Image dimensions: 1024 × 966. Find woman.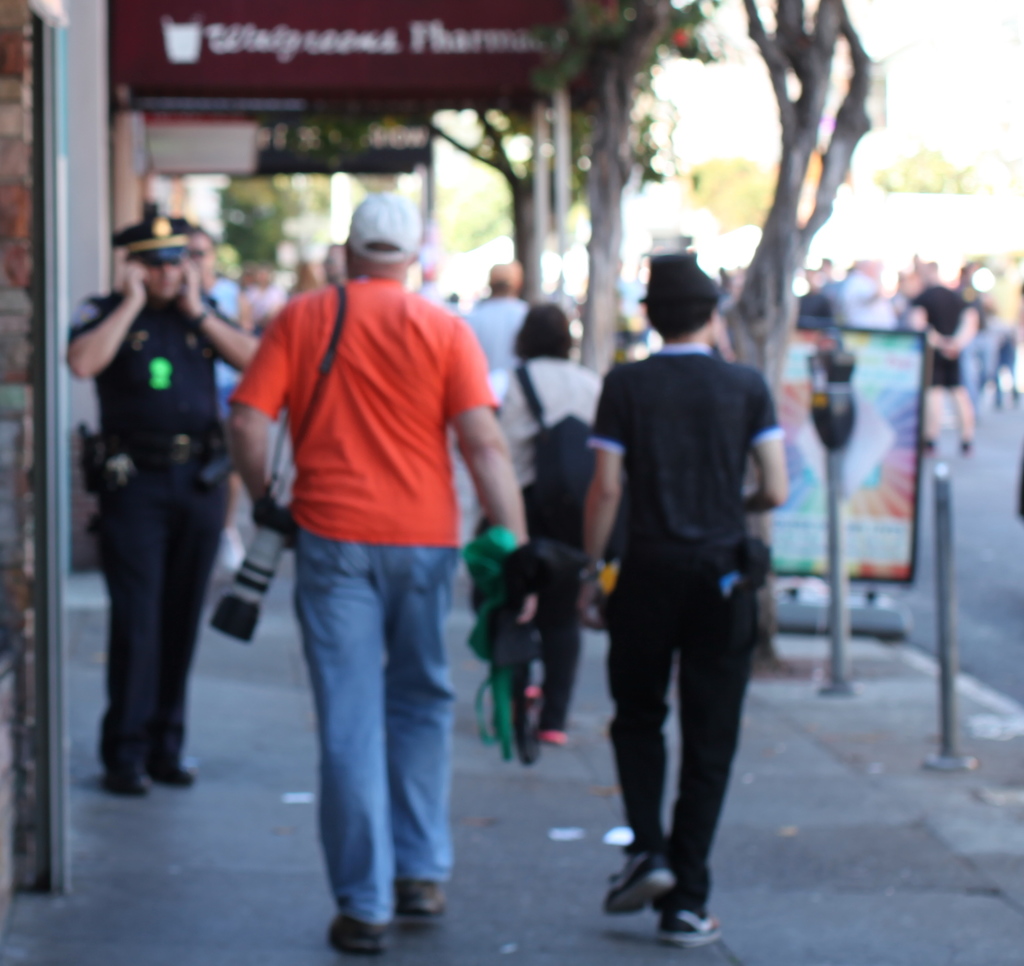
left=551, top=268, right=792, bottom=927.
